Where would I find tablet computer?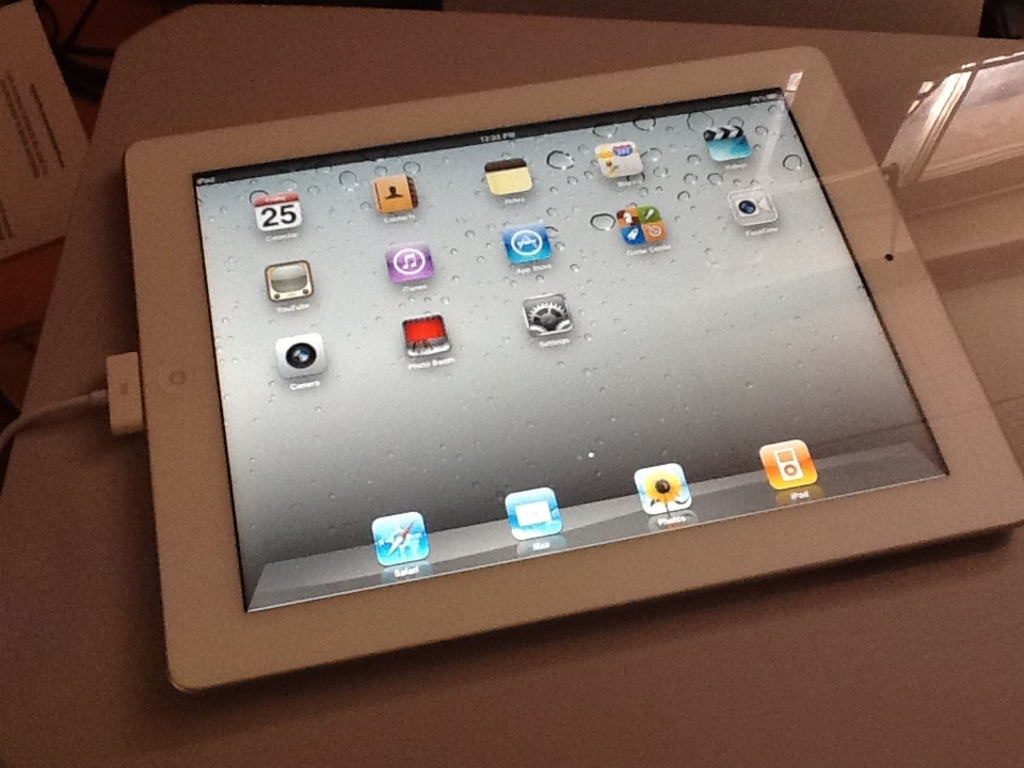
At box(118, 42, 1023, 692).
